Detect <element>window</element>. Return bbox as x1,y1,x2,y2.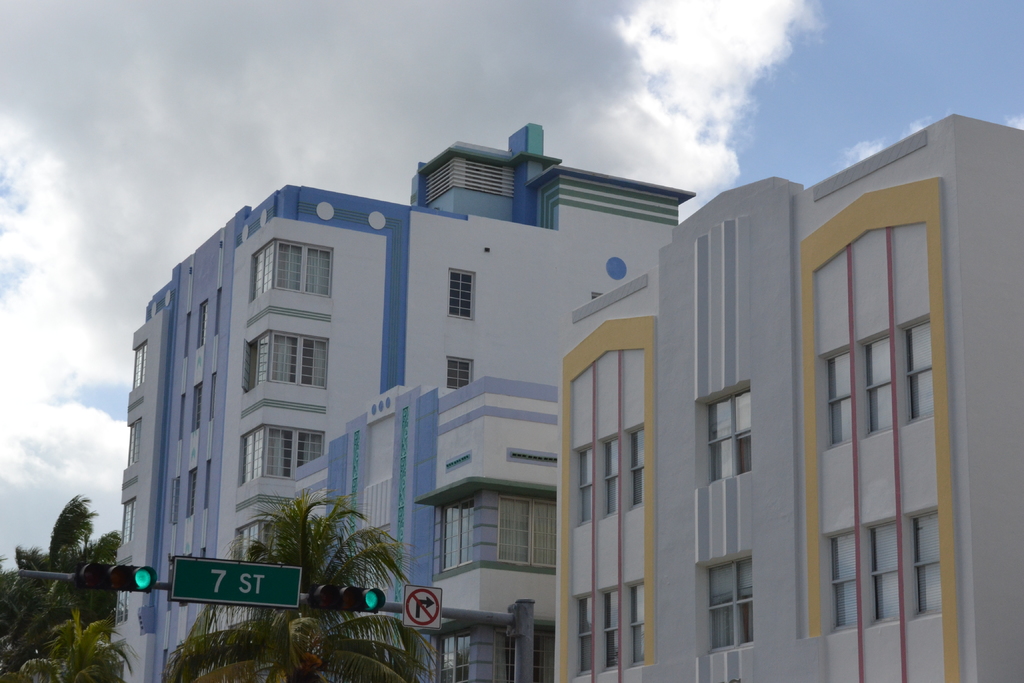
180,313,189,359.
